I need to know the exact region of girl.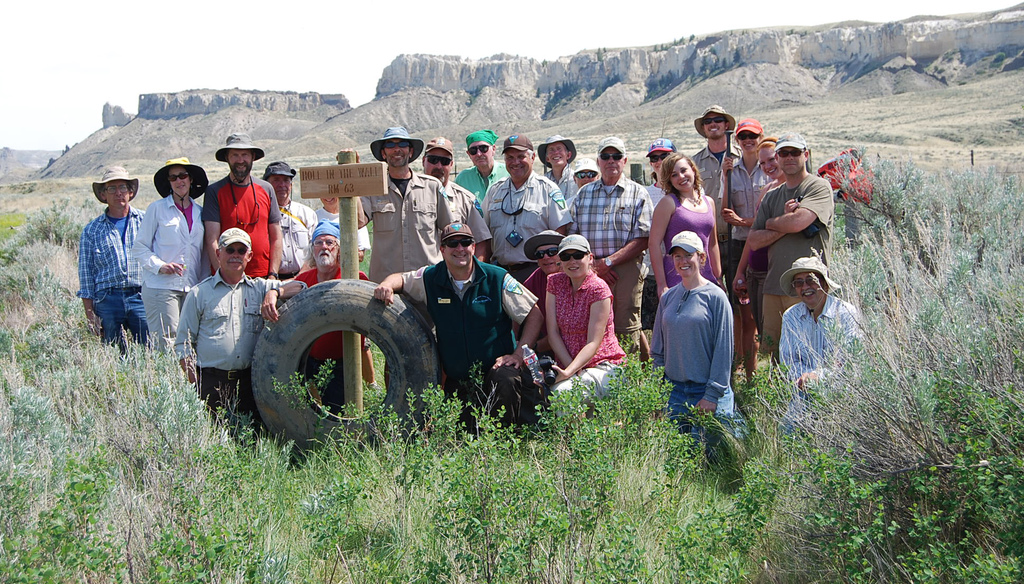
Region: bbox=[538, 134, 585, 224].
